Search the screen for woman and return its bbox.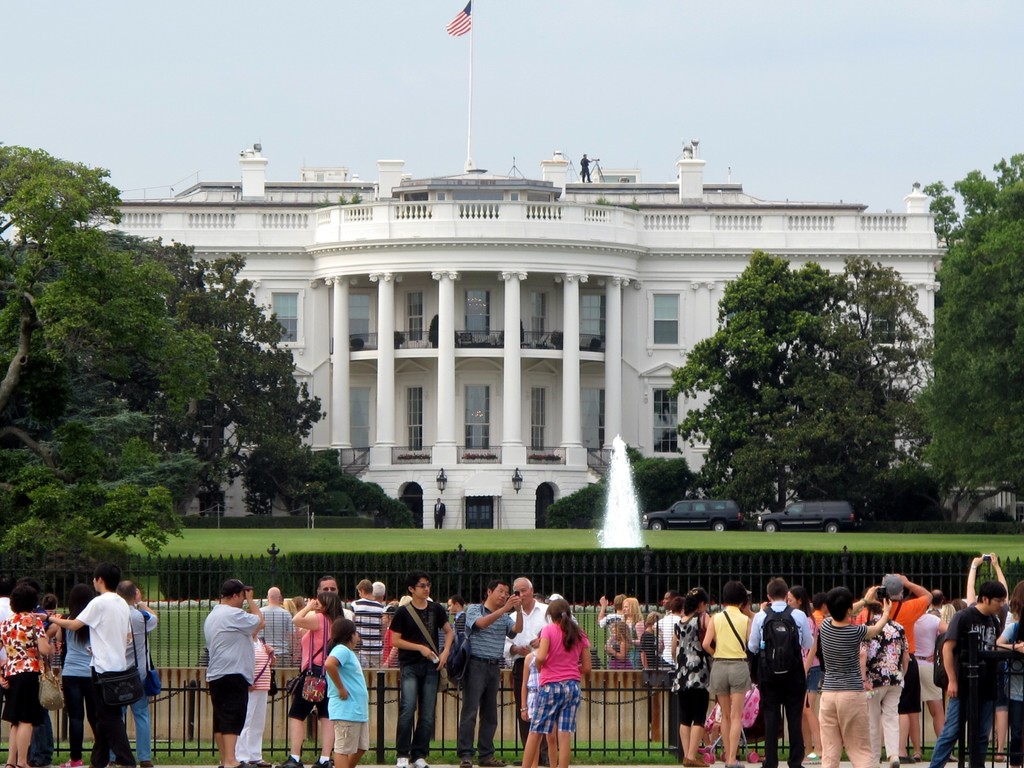
Found: detection(703, 578, 753, 767).
